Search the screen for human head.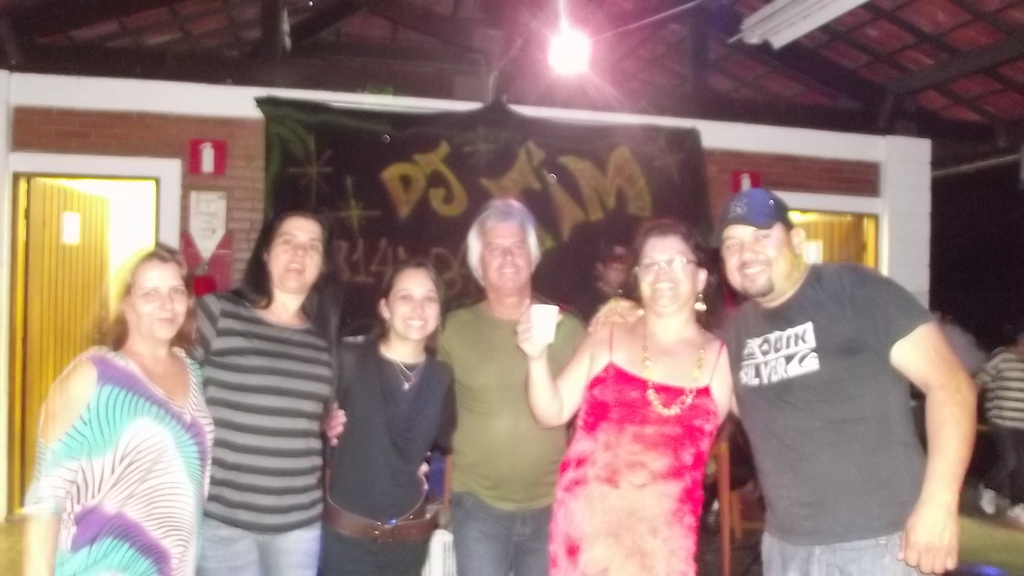
Found at bbox(465, 198, 544, 300).
